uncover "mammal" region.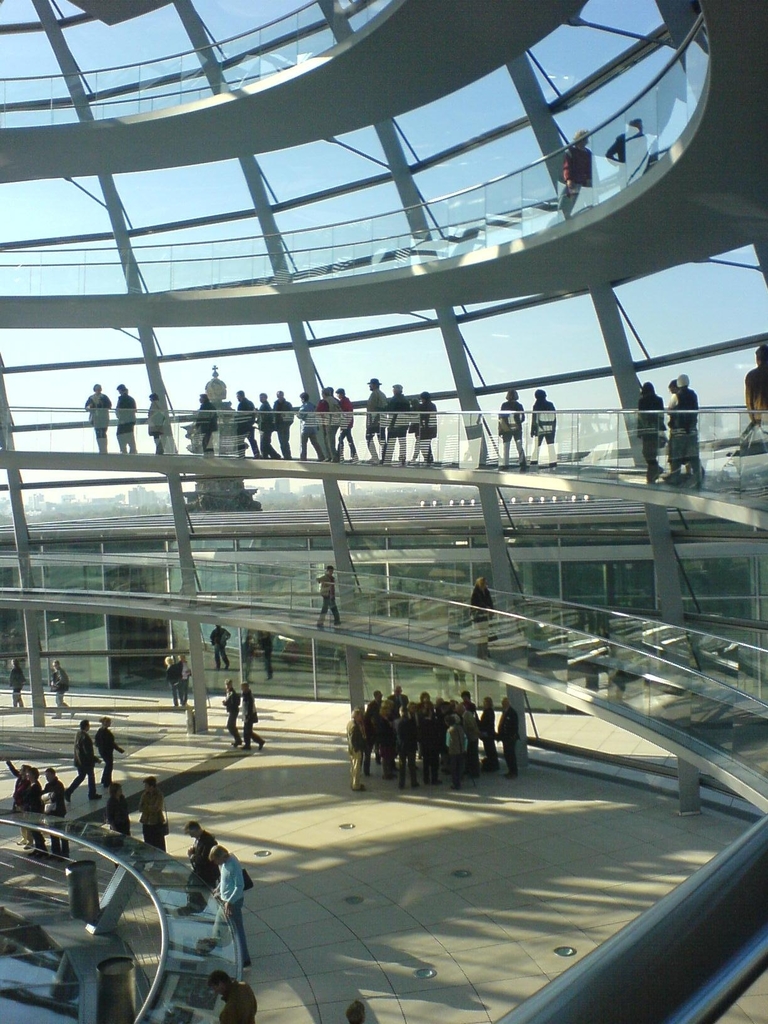
Uncovered: <region>740, 340, 767, 435</region>.
